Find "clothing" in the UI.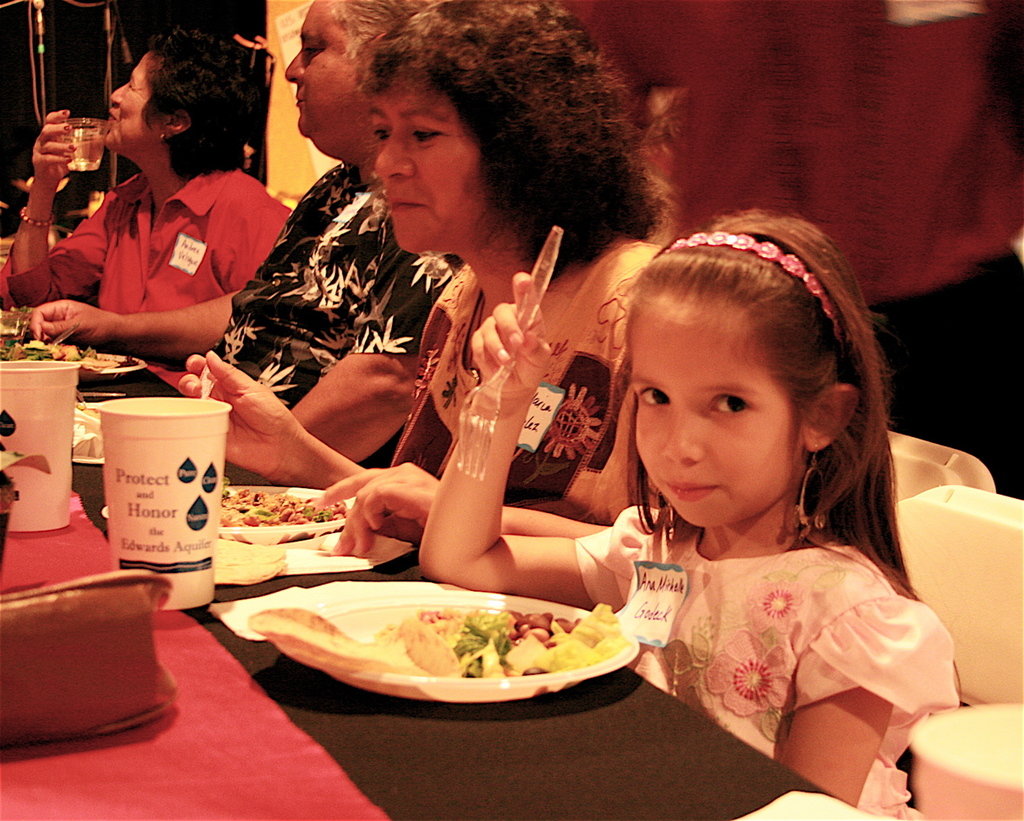
UI element at (x1=593, y1=495, x2=953, y2=820).
